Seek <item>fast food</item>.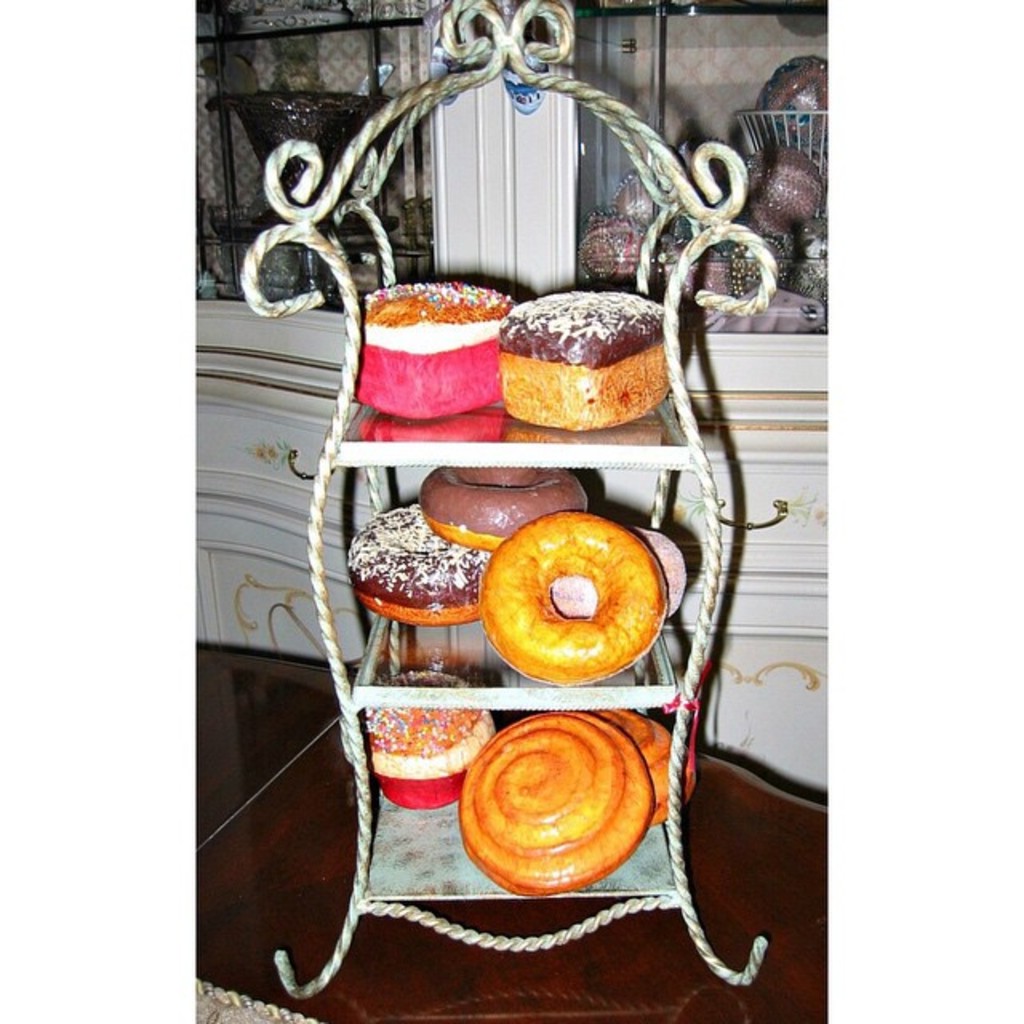
<region>498, 285, 674, 438</region>.
